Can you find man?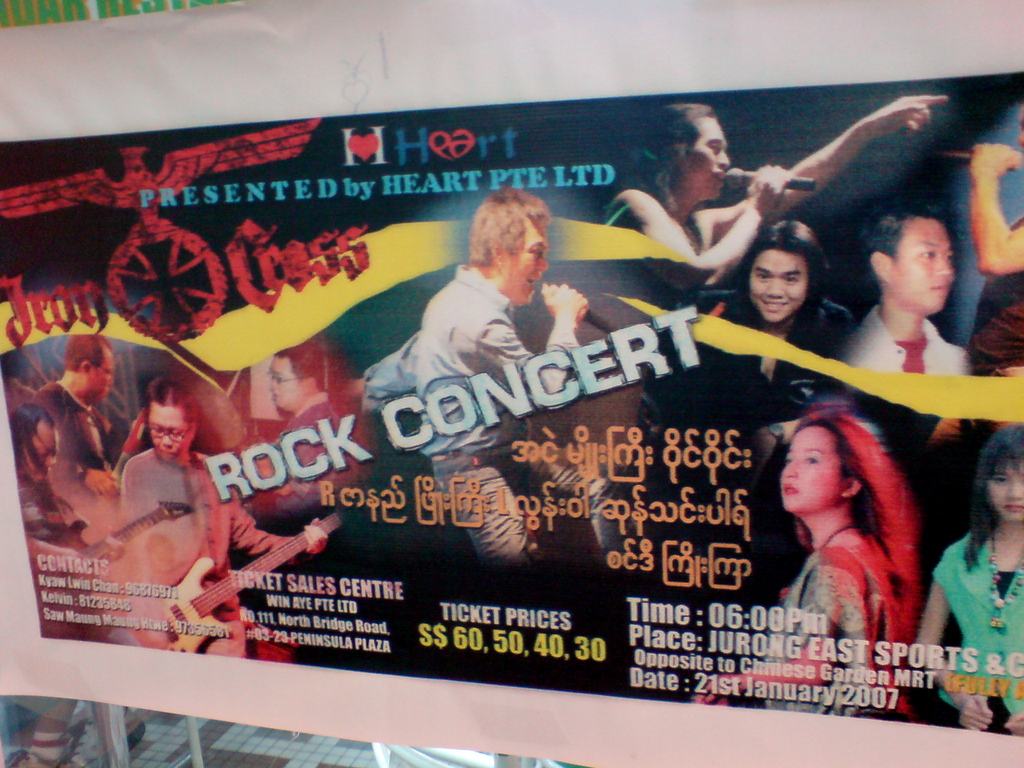
Yes, bounding box: crop(266, 340, 348, 500).
